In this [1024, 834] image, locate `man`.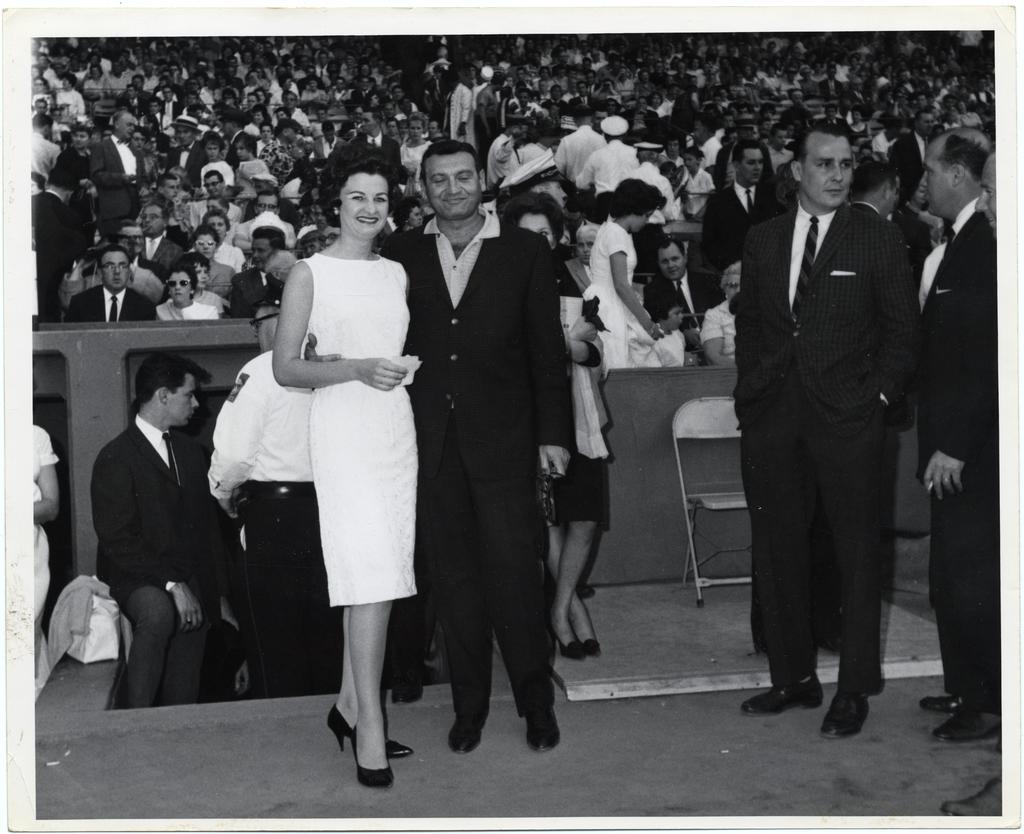
Bounding box: <region>54, 238, 168, 332</region>.
